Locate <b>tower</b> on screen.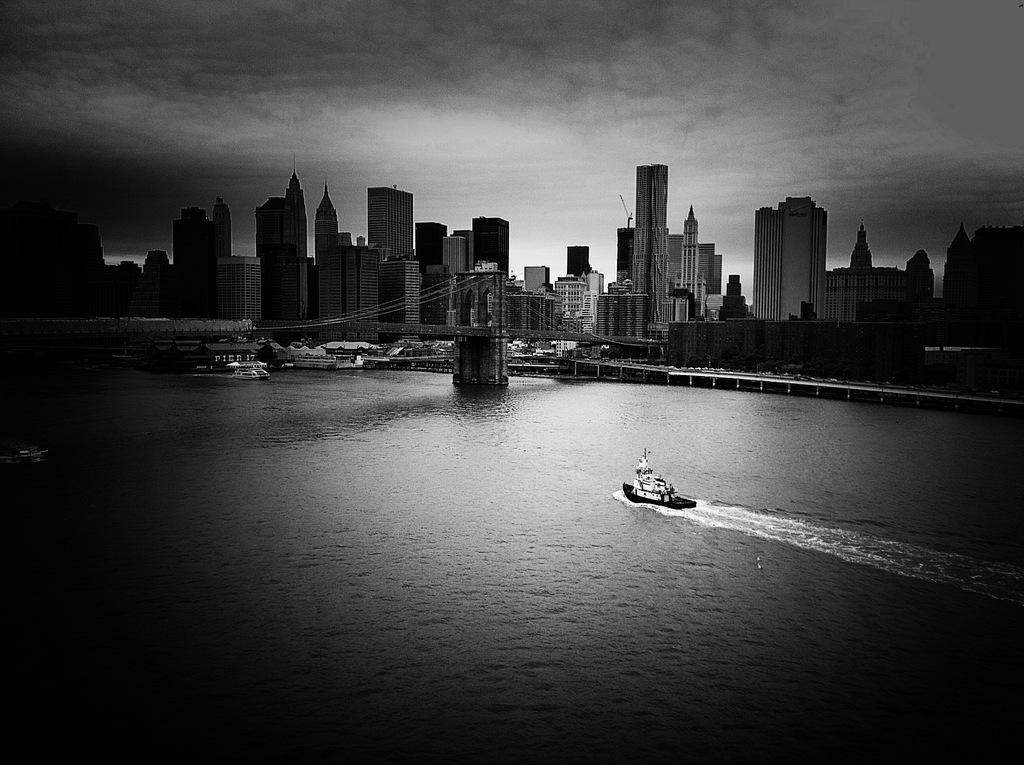
On screen at (x1=851, y1=225, x2=884, y2=275).
